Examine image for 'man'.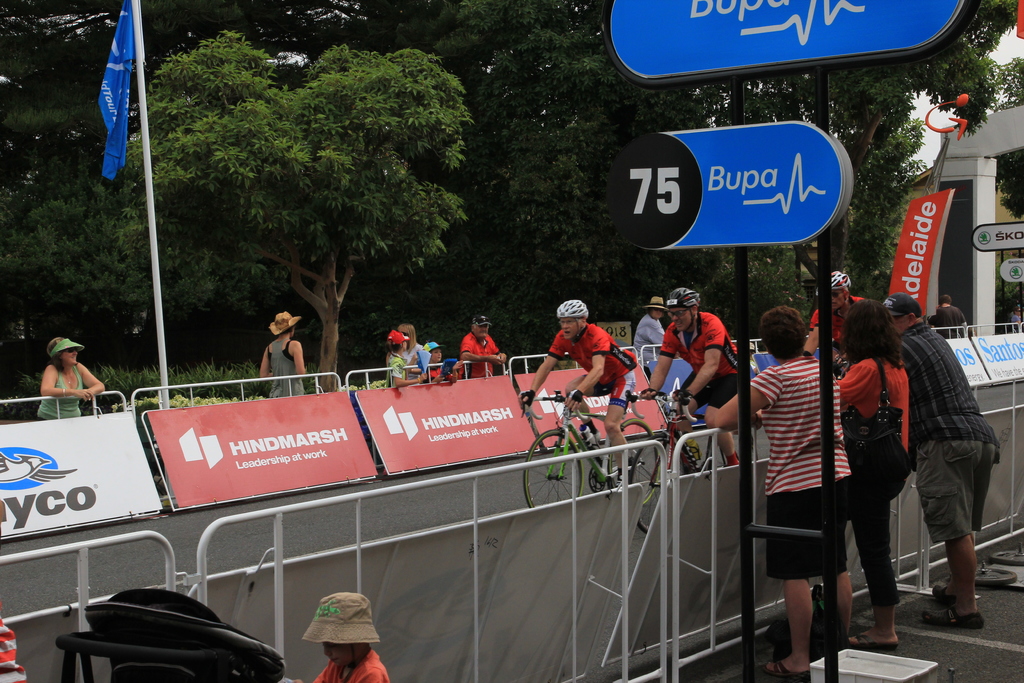
Examination result: [932, 293, 968, 340].
